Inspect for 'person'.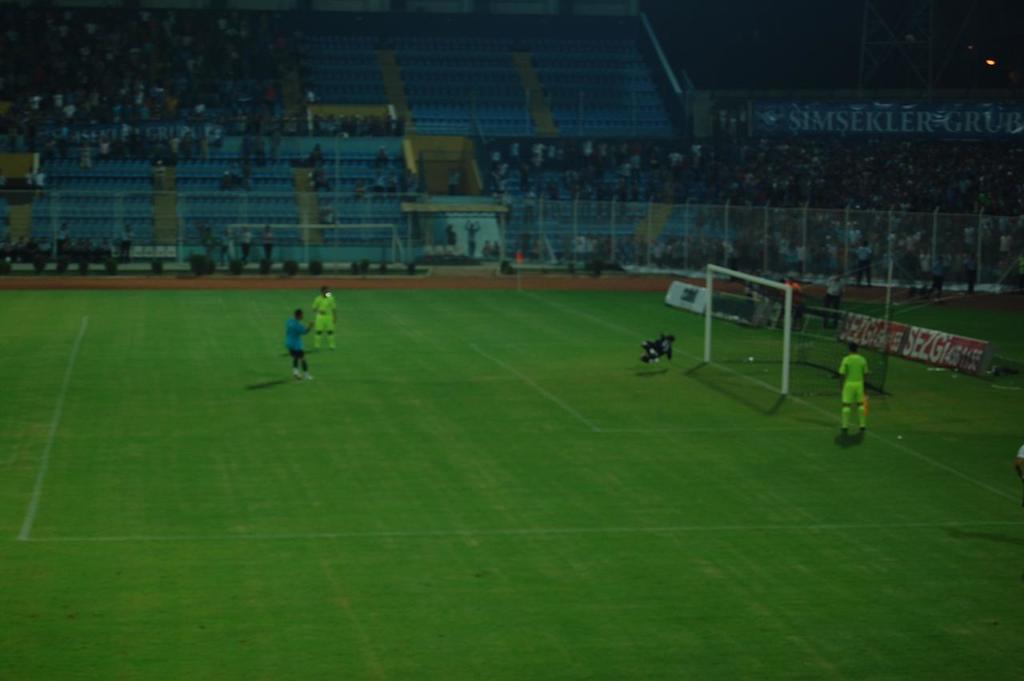
Inspection: bbox=[216, 169, 235, 194].
